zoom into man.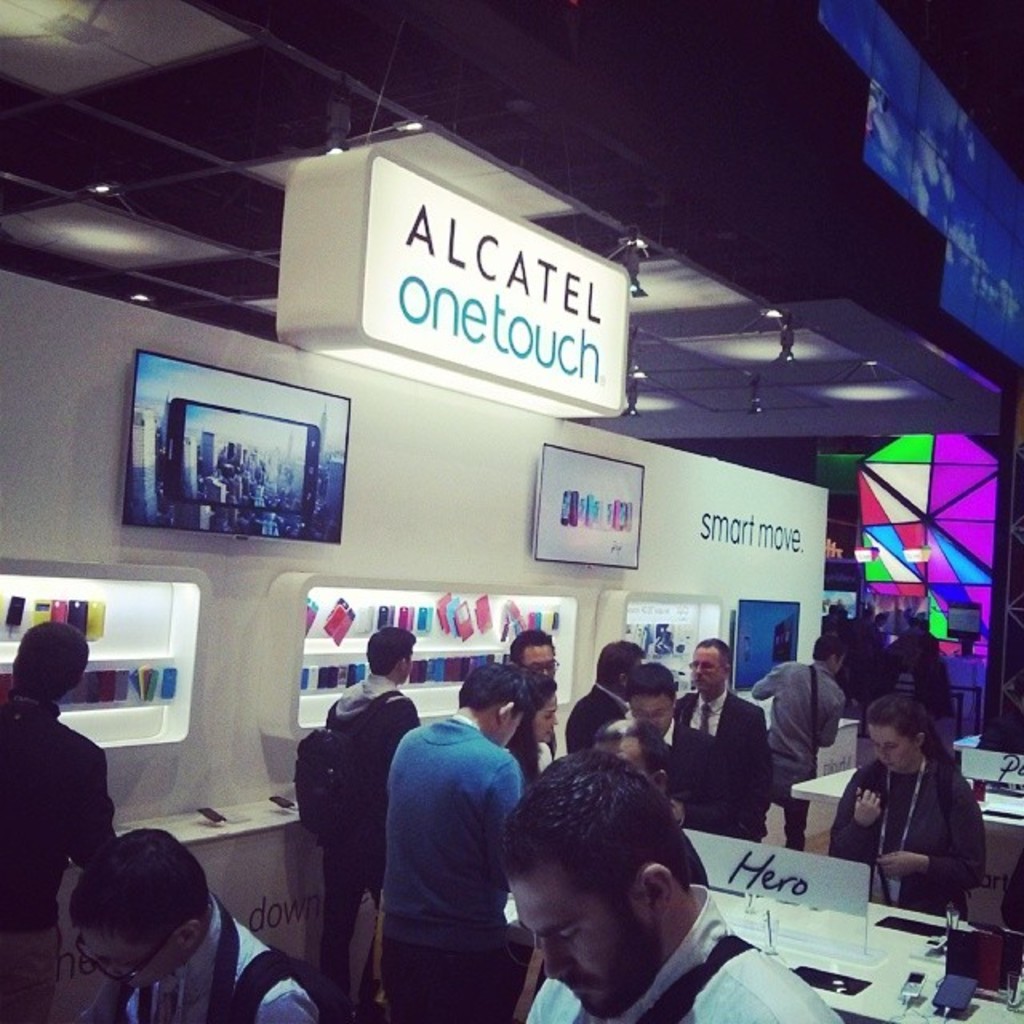
Zoom target: pyautogui.locateOnScreen(672, 638, 771, 840).
